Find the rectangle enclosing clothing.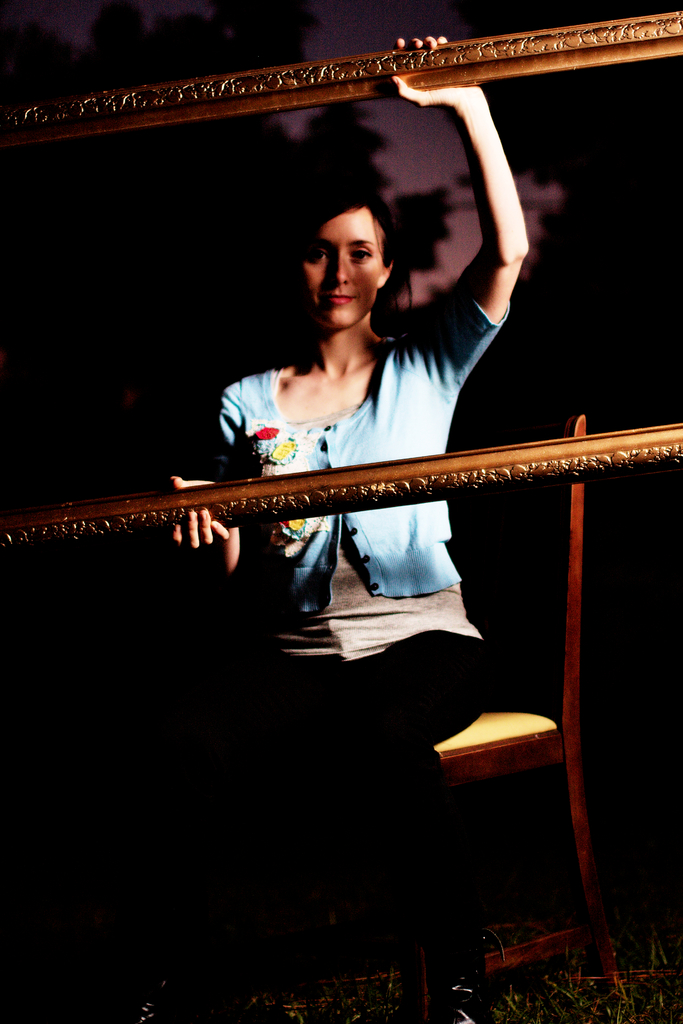
205 305 502 993.
